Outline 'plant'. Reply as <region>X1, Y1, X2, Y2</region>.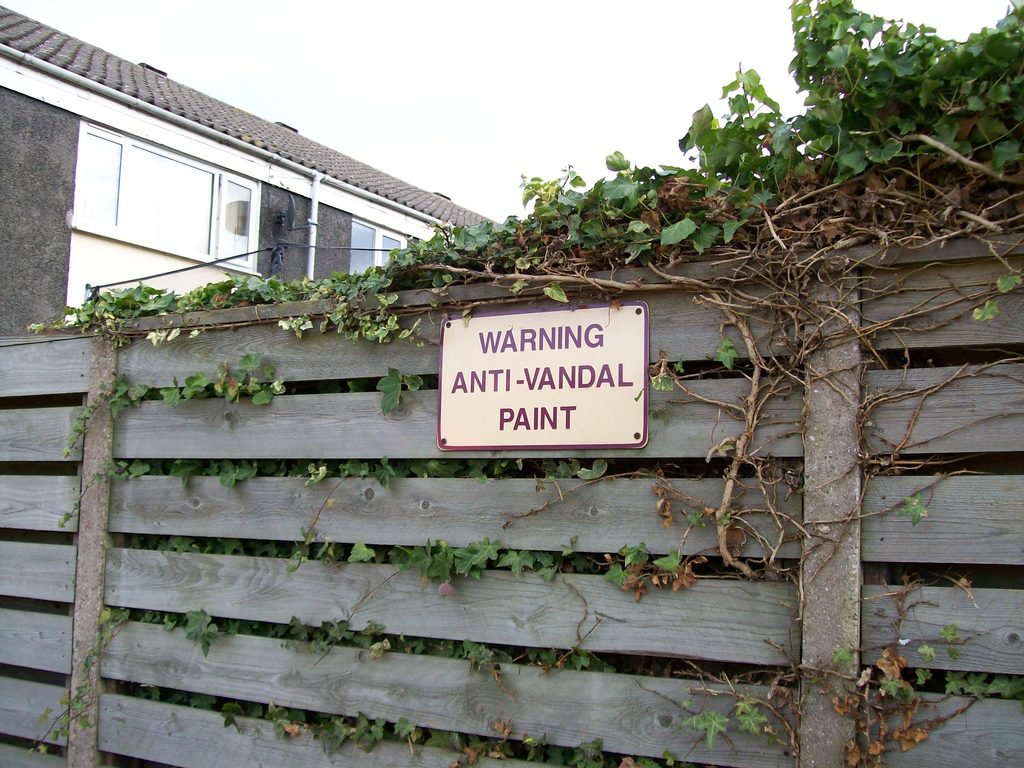
<region>158, 604, 241, 652</region>.
